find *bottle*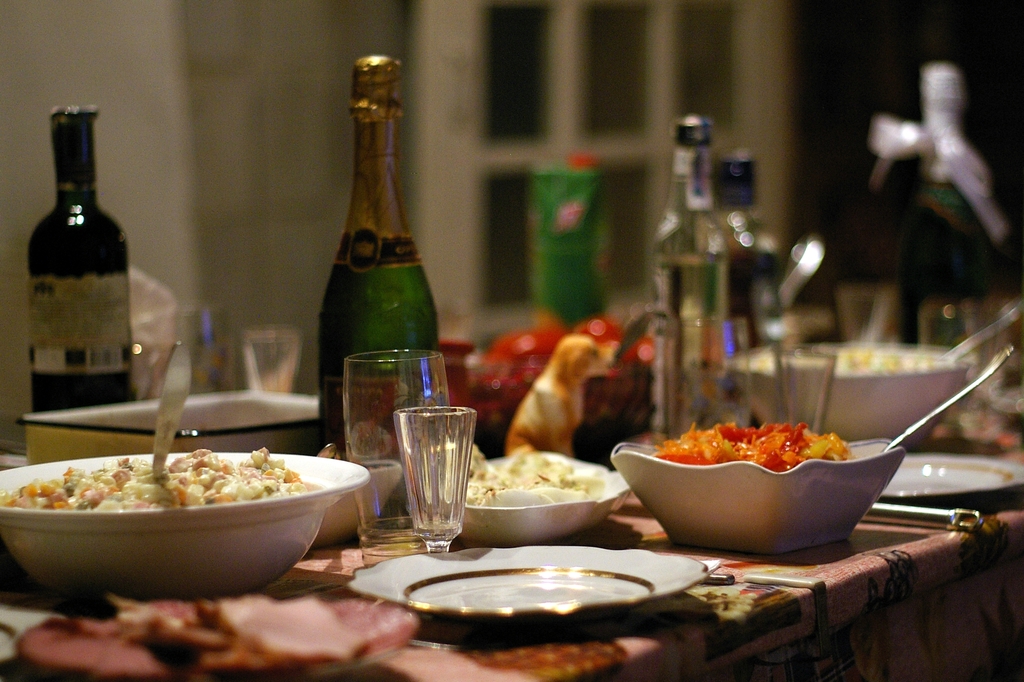
bbox=(650, 113, 730, 447)
